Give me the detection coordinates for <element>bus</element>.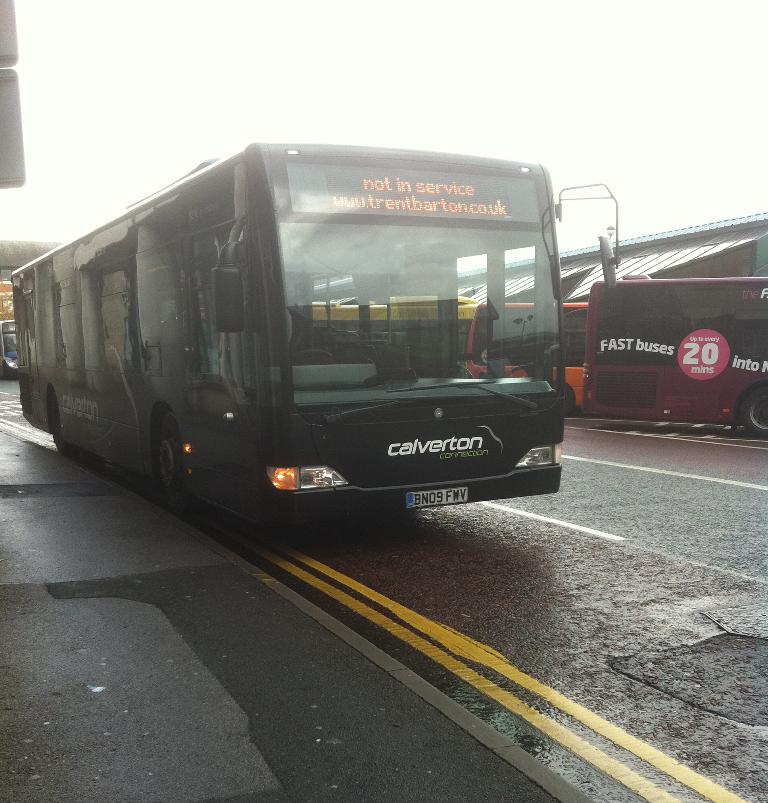
x1=16, y1=134, x2=624, y2=527.
